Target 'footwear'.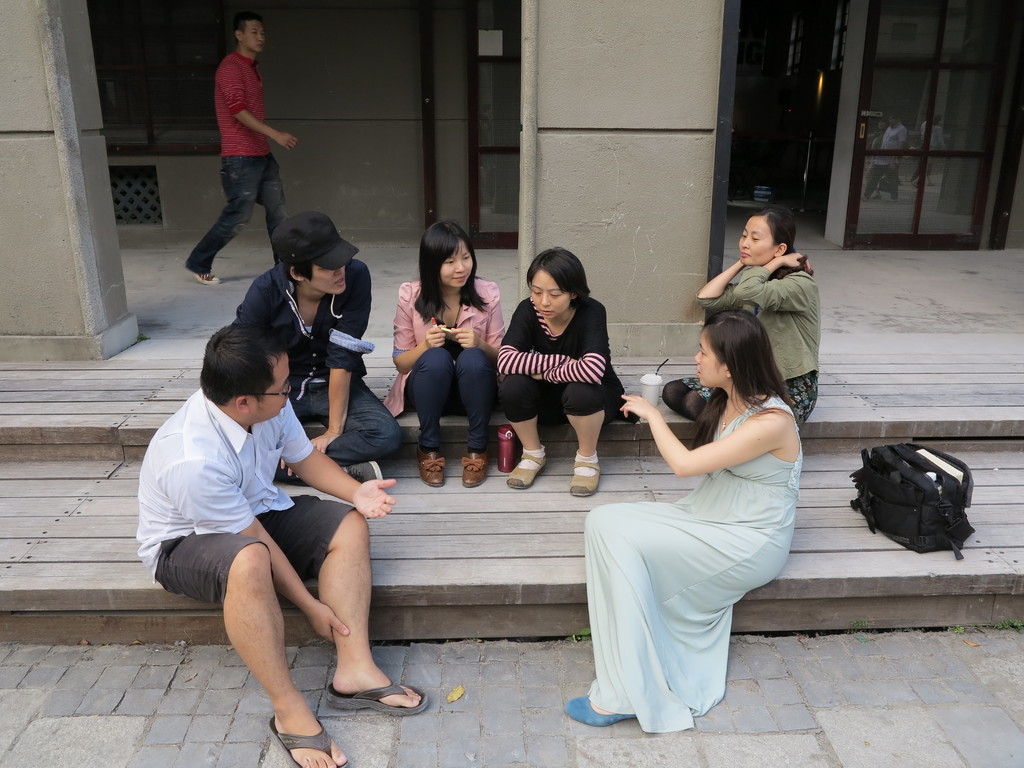
Target region: box(420, 443, 442, 487).
